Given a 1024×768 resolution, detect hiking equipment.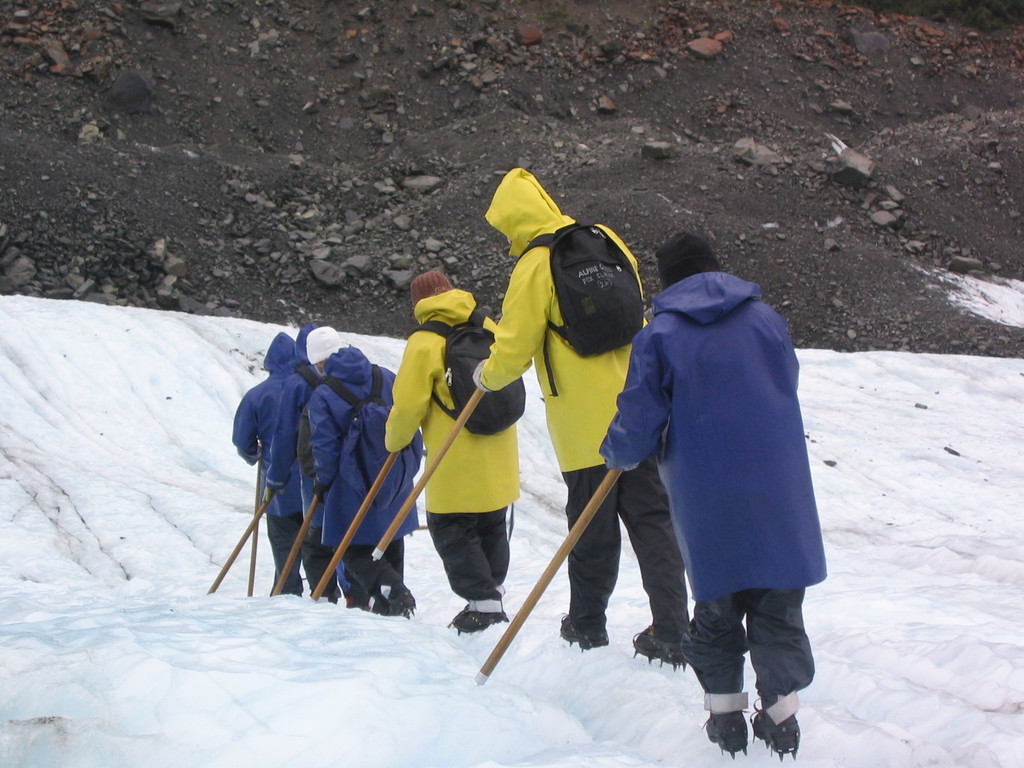
<bbox>287, 360, 326, 397</bbox>.
